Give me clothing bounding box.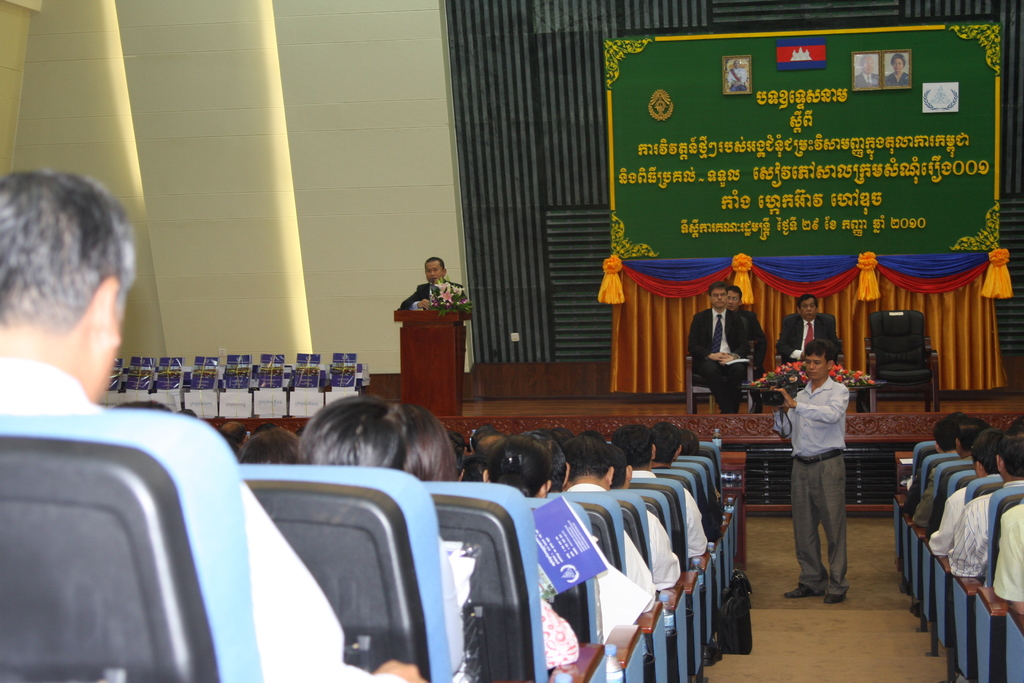
{"left": 568, "top": 486, "right": 682, "bottom": 584}.
